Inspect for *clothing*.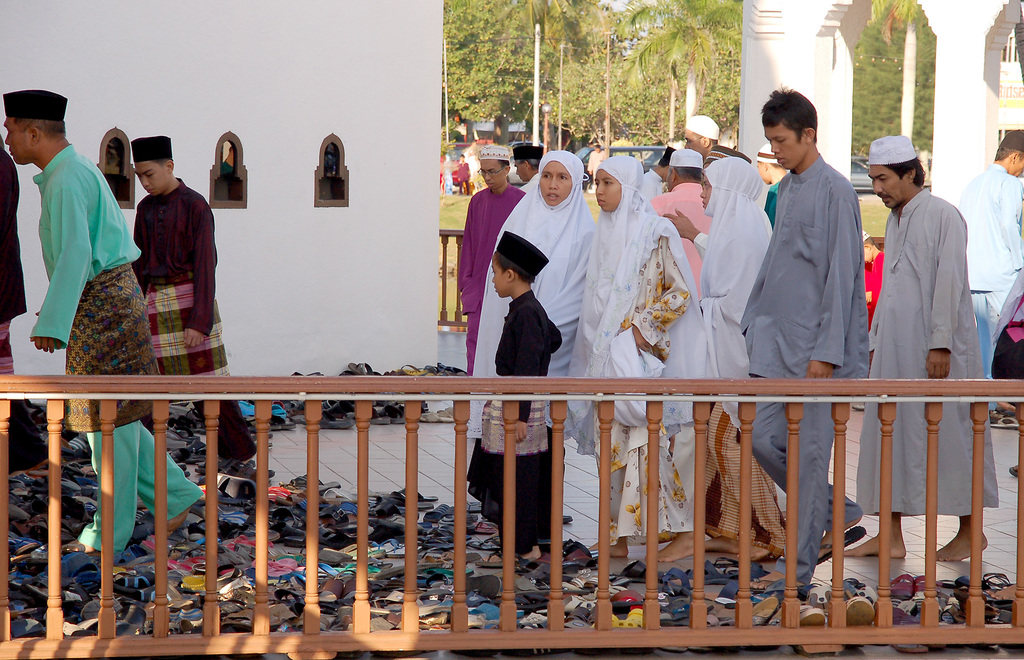
Inspection: [left=845, top=178, right=1004, bottom=510].
